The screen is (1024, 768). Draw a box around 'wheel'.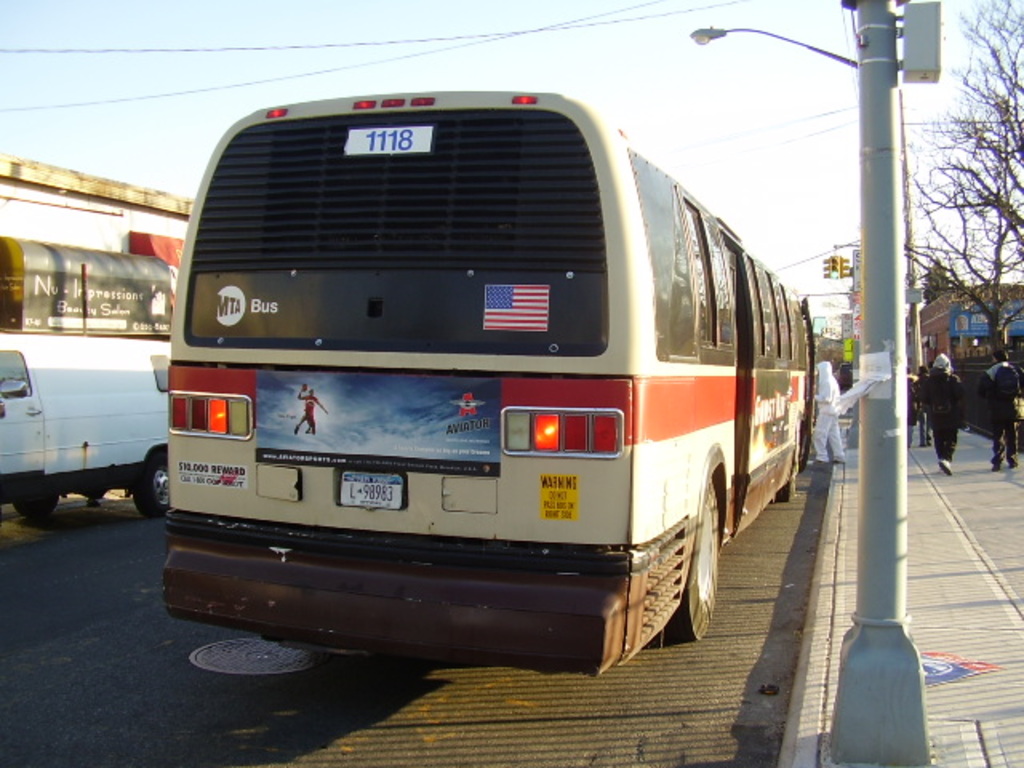
[14, 490, 59, 520].
